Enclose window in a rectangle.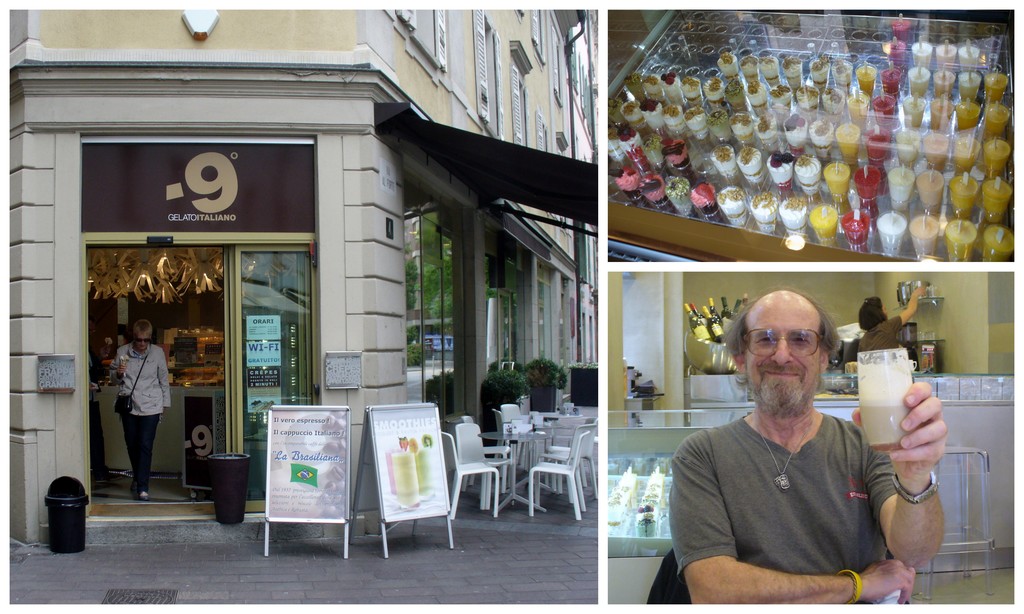
487/27/501/131.
